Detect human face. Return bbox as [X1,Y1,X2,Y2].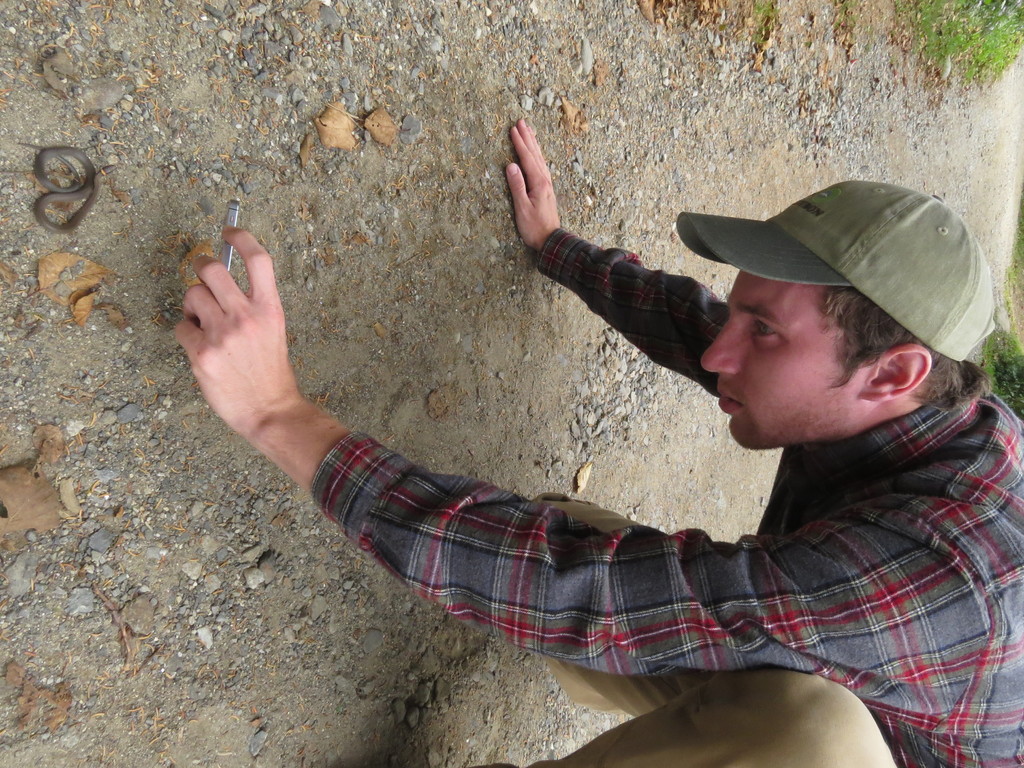
[701,273,861,444].
